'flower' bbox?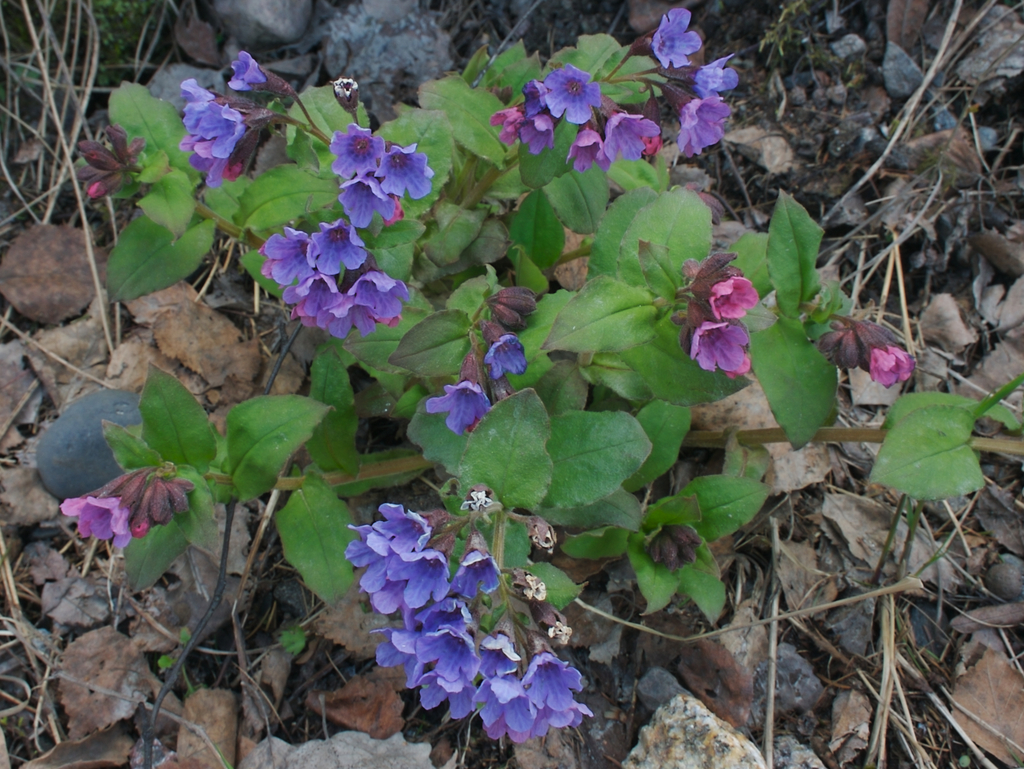
{"x1": 684, "y1": 94, "x2": 726, "y2": 154}
